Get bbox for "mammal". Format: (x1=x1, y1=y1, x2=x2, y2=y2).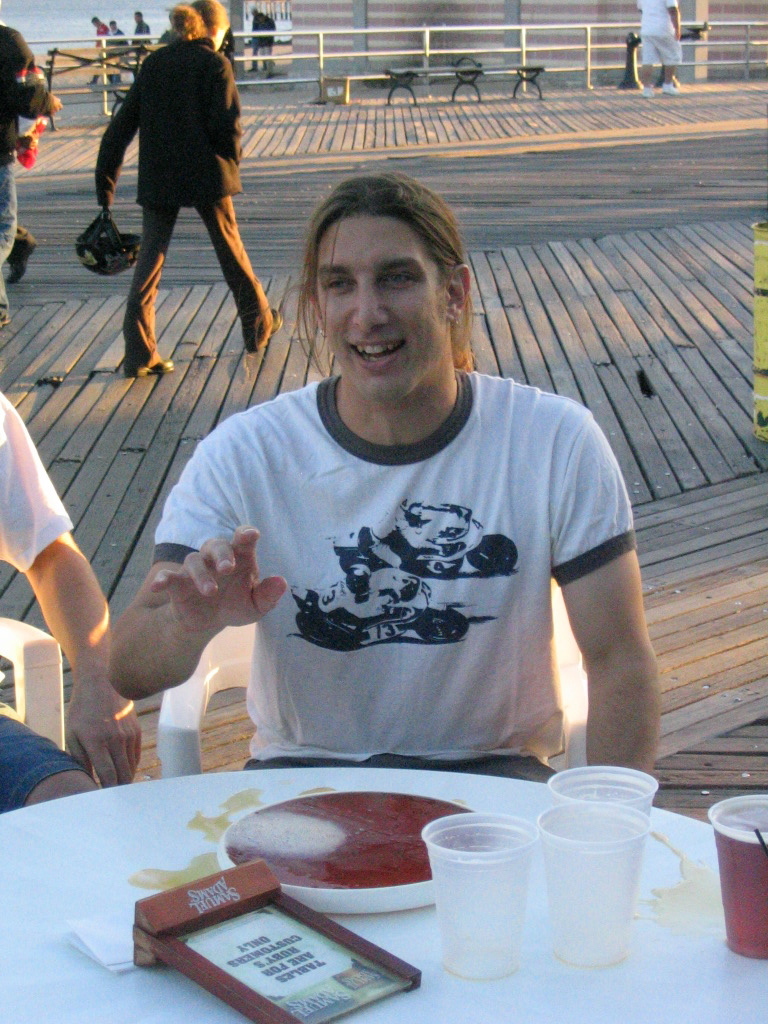
(x1=249, y1=1, x2=277, y2=79).
